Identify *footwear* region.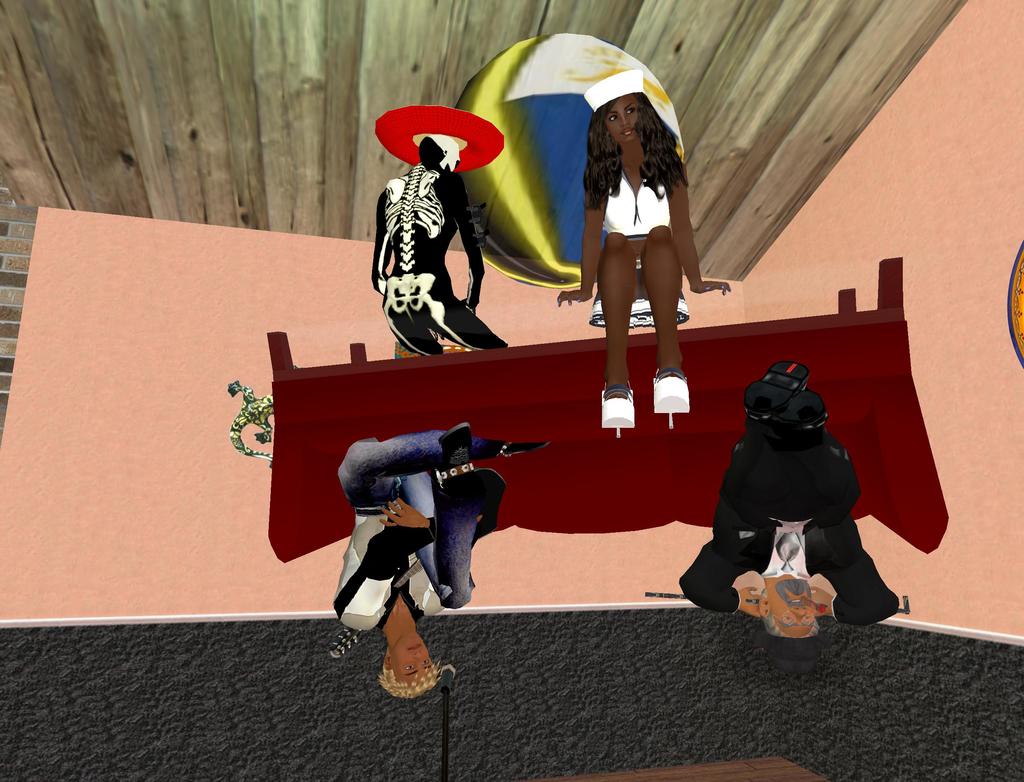
Region: crop(653, 367, 691, 432).
